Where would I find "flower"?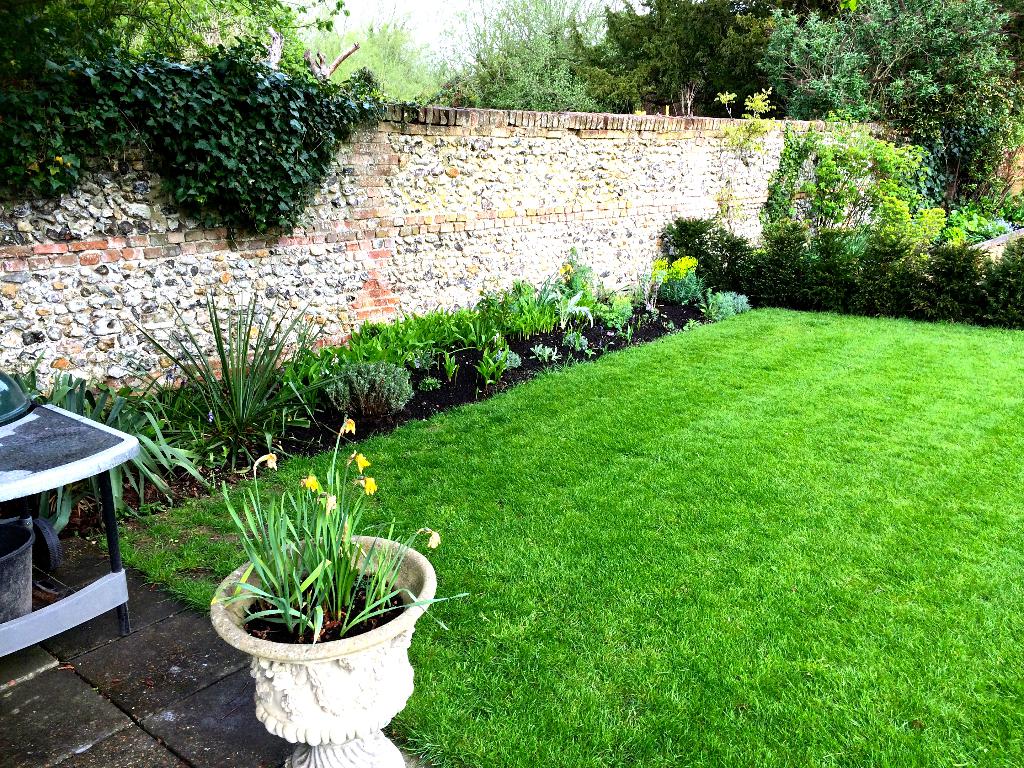
At [346,447,369,472].
